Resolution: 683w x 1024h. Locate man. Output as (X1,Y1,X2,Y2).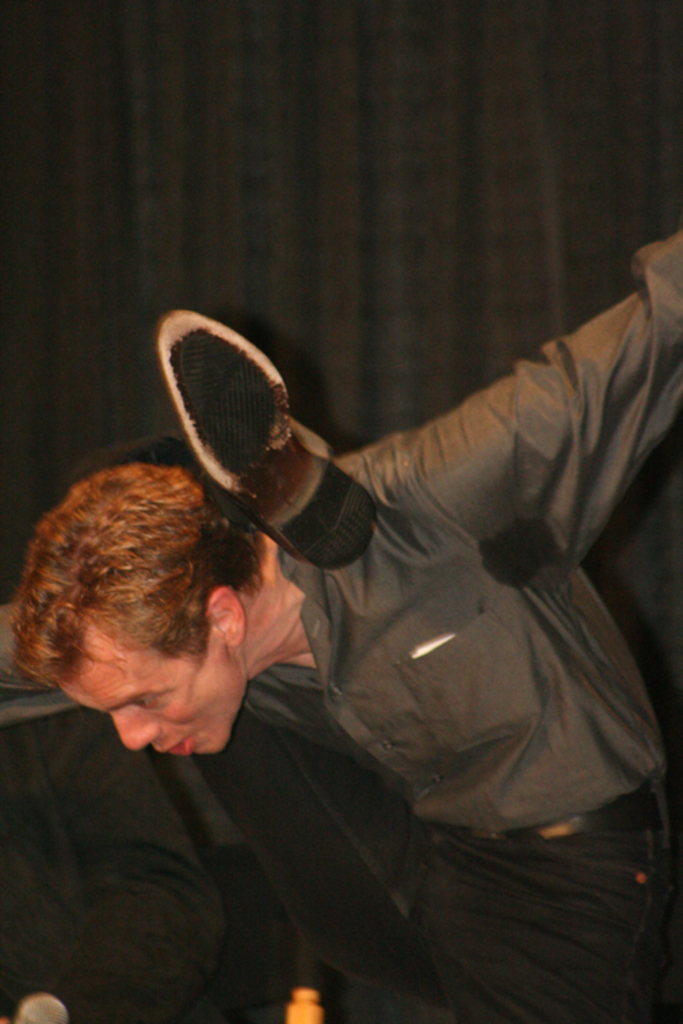
(41,248,617,1008).
